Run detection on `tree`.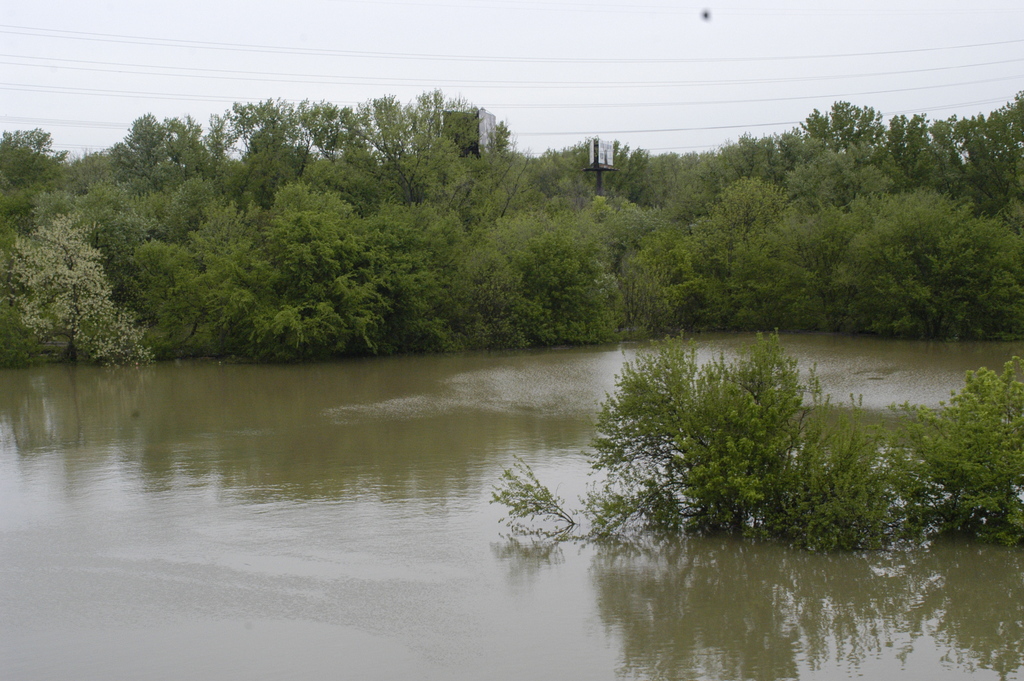
Result: box=[129, 187, 349, 352].
